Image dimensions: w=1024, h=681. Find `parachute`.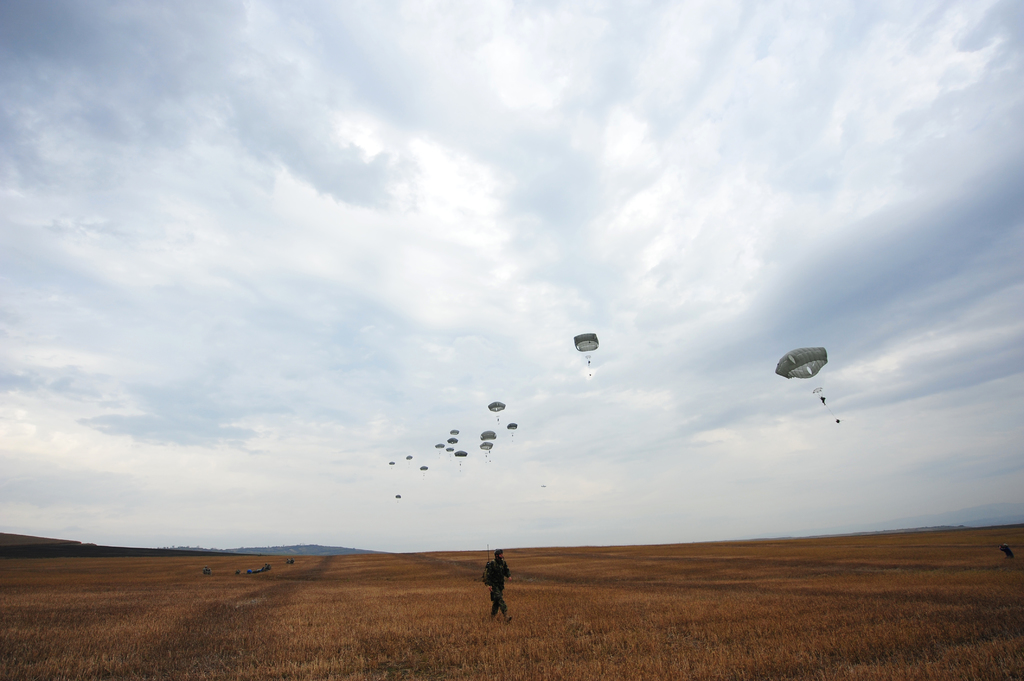
bbox=(481, 442, 493, 464).
